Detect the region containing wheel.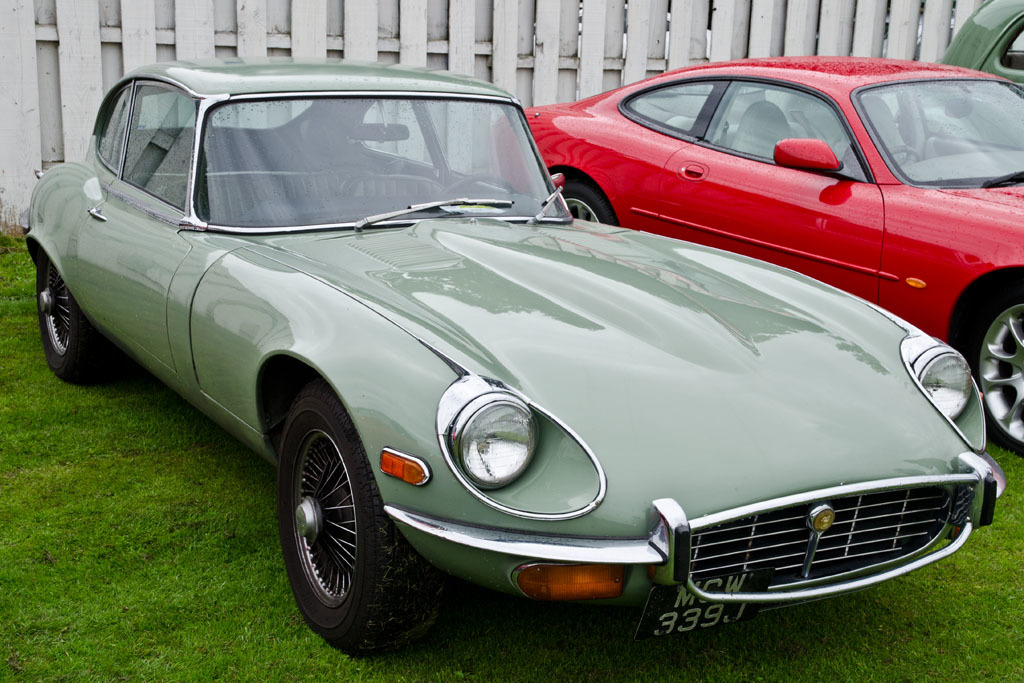
l=37, t=258, r=124, b=379.
